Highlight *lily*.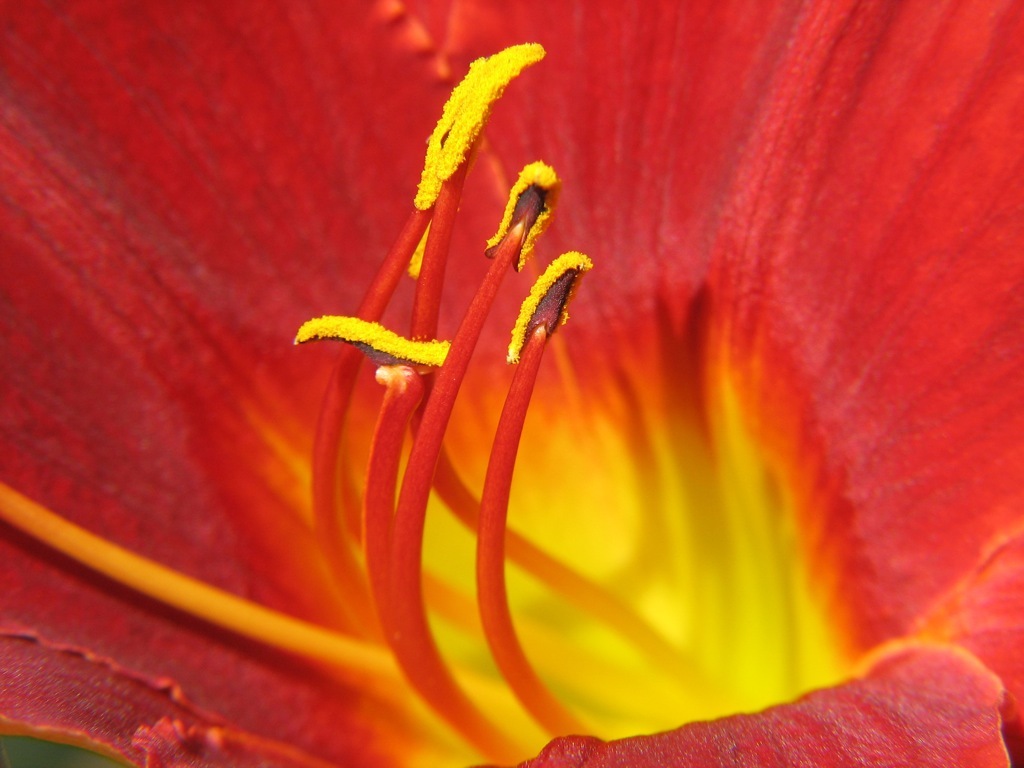
Highlighted region: <bbox>0, 3, 1023, 767</bbox>.
